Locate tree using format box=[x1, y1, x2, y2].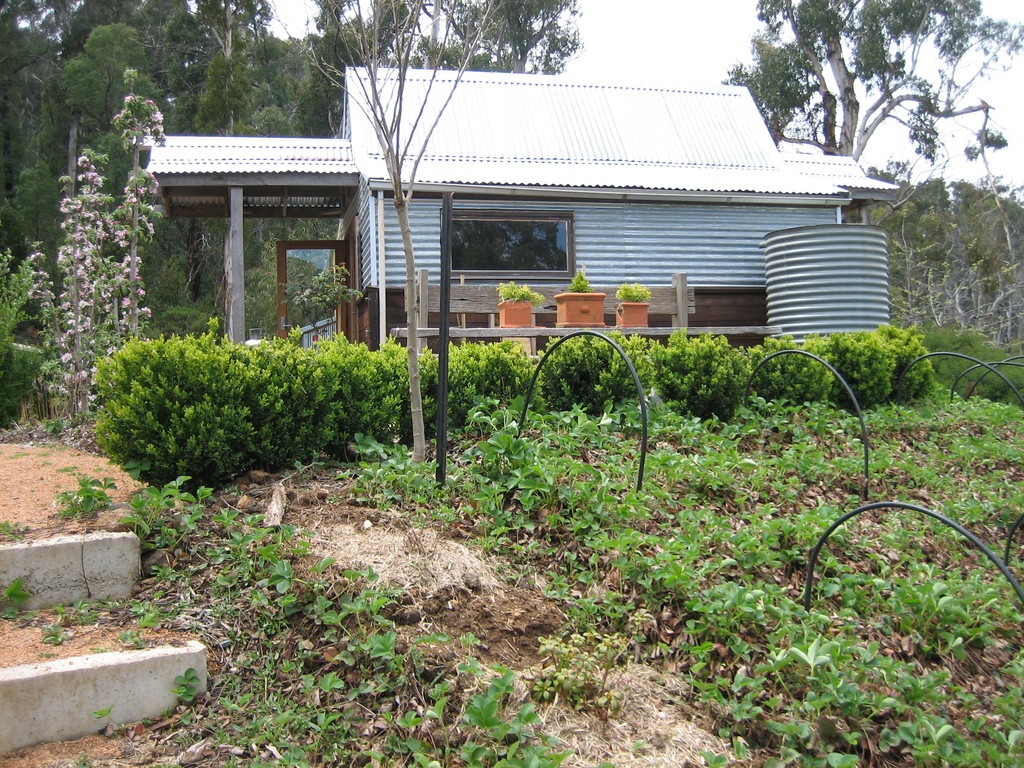
box=[247, 0, 530, 463].
